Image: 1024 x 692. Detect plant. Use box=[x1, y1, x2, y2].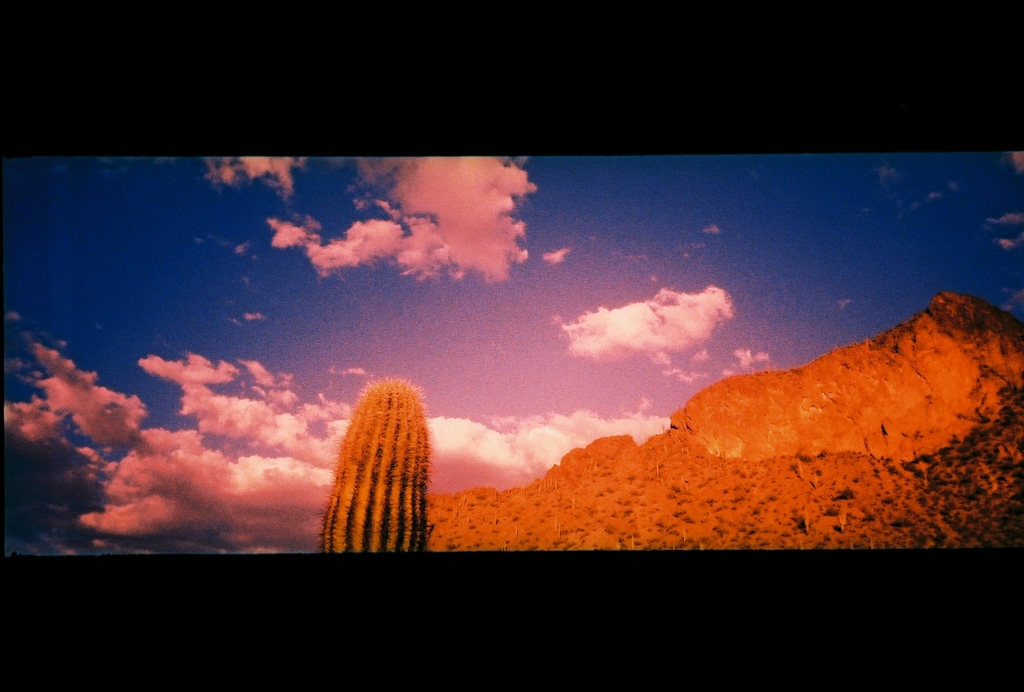
box=[322, 359, 446, 559].
